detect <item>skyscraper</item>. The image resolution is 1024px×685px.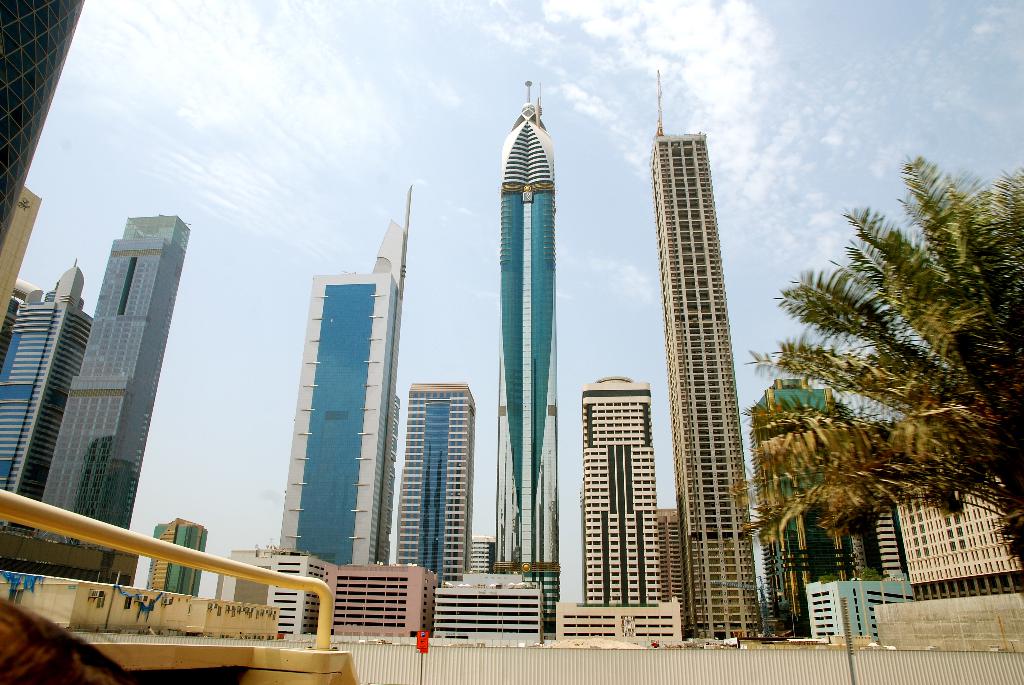
{"x1": 490, "y1": 75, "x2": 559, "y2": 606}.
